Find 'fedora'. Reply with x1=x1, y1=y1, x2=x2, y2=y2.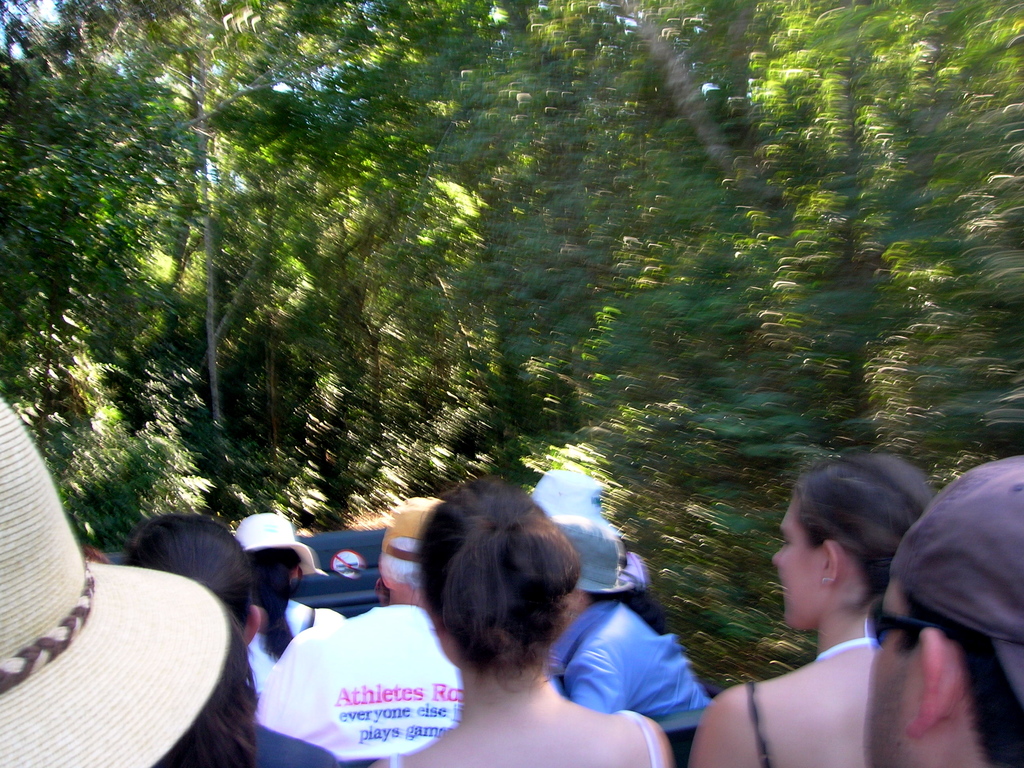
x1=239, y1=508, x2=323, y2=580.
